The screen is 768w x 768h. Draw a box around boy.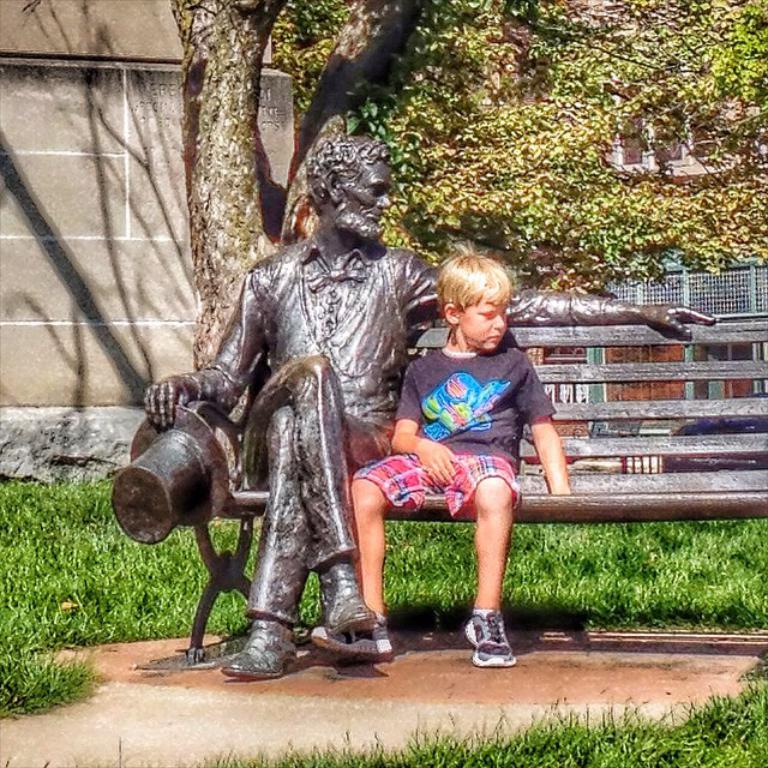
bbox=(312, 251, 583, 667).
